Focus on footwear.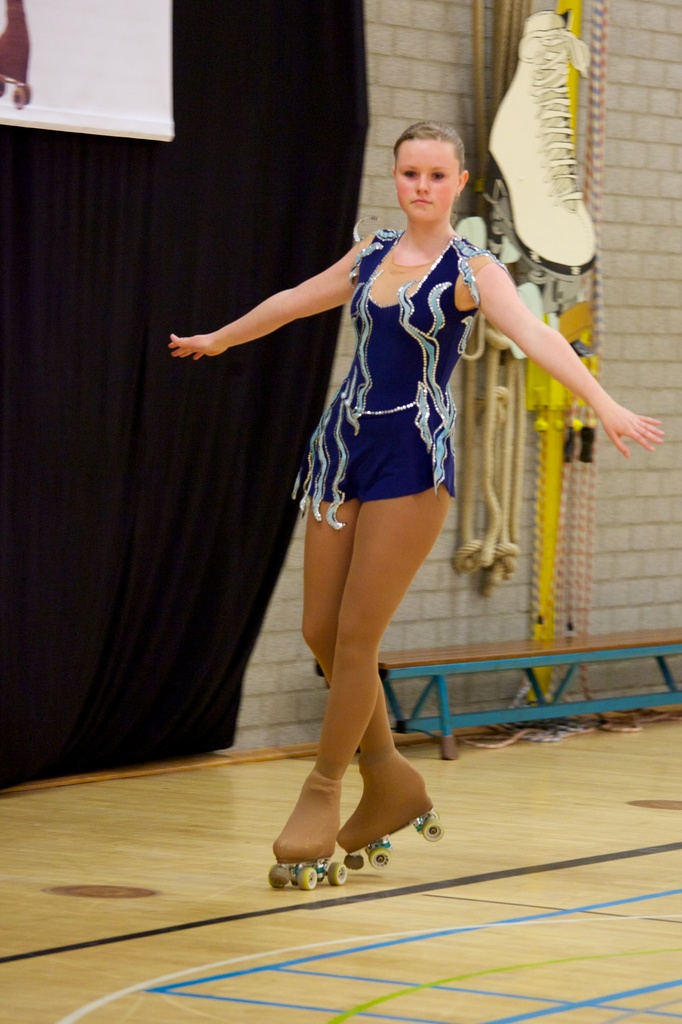
Focused at 269,769,341,862.
